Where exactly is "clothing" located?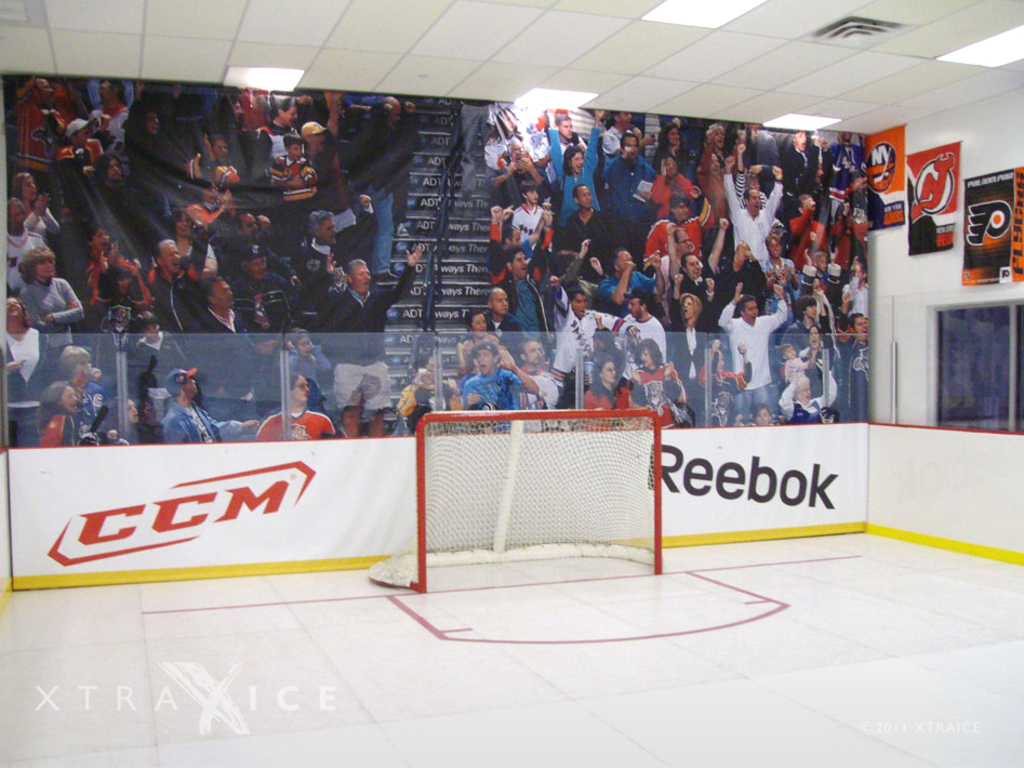
Its bounding box is [294,203,362,316].
